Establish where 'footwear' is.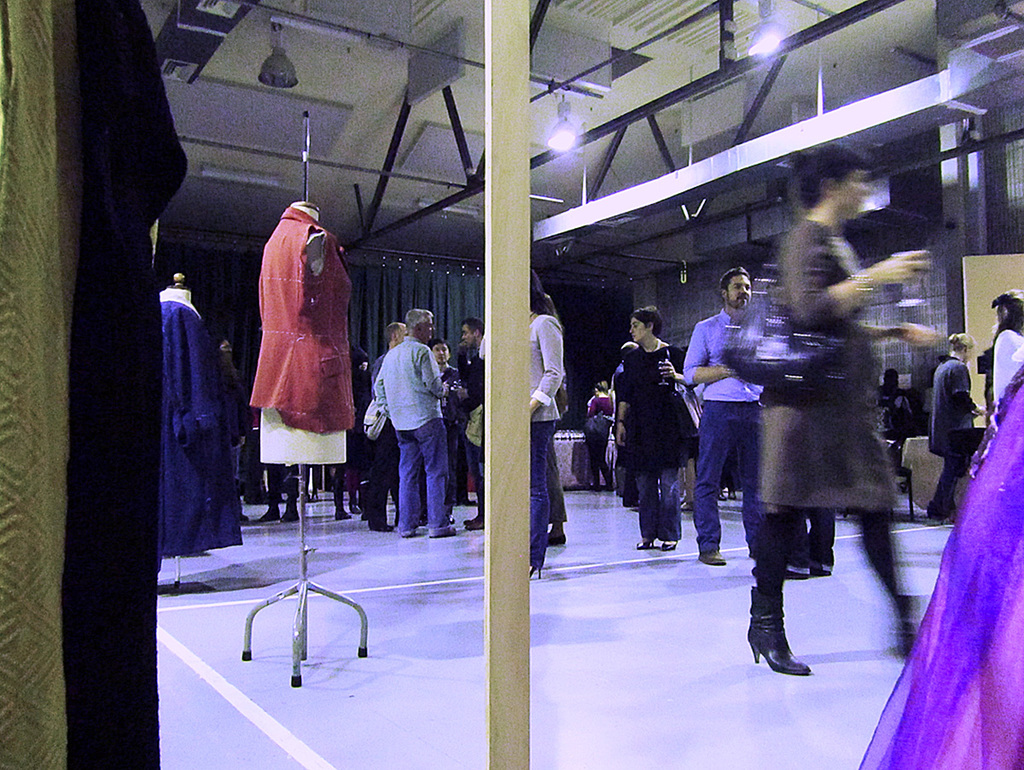
Established at (741,586,823,680).
